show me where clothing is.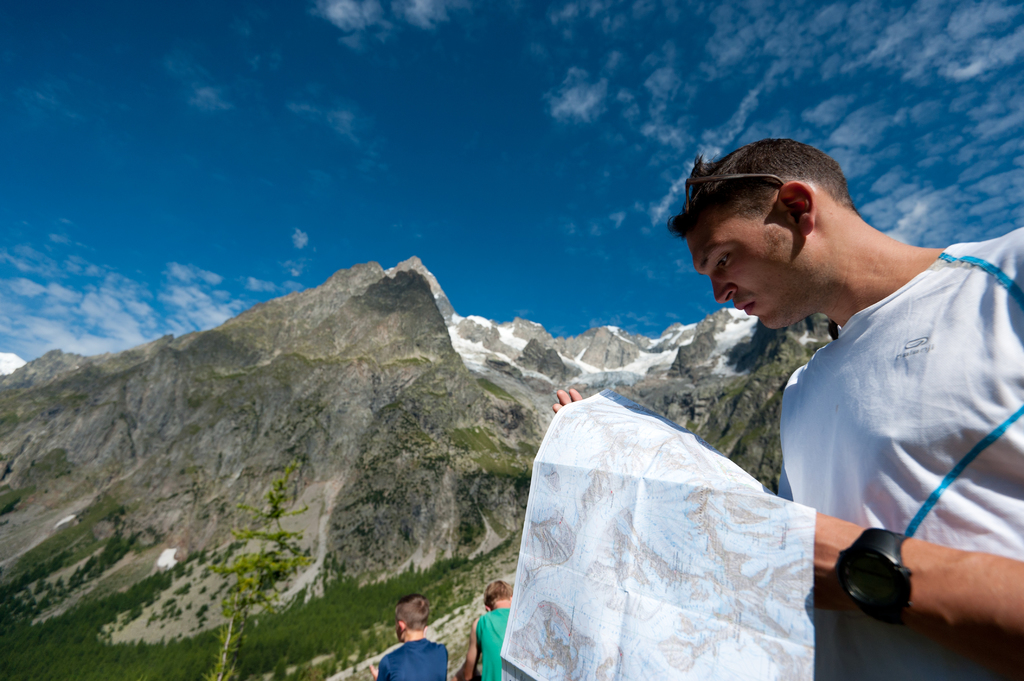
clothing is at box(383, 634, 455, 680).
